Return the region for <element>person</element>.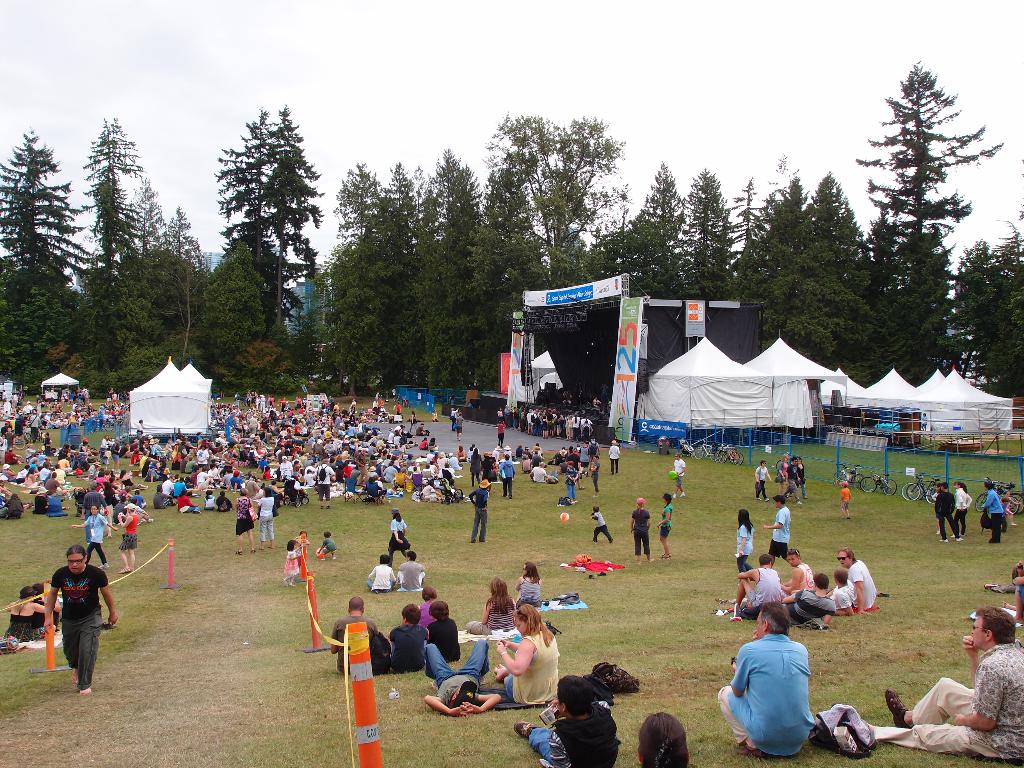
[928,483,970,539].
